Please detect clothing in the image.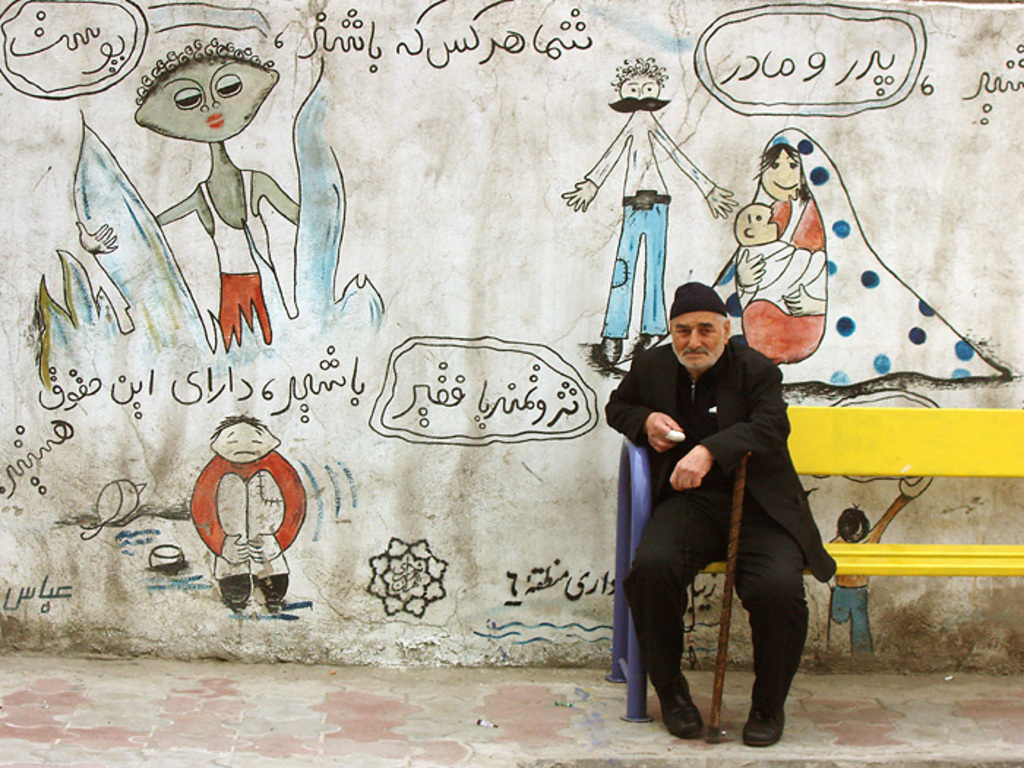
pyautogui.locateOnScreen(180, 453, 307, 576).
